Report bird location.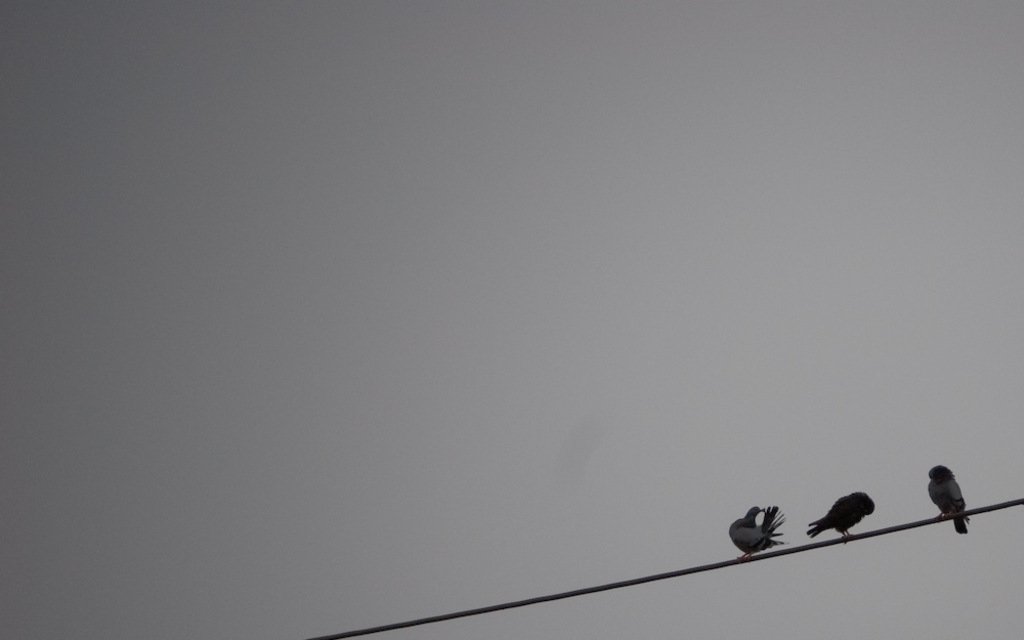
Report: [left=727, top=503, right=784, bottom=563].
